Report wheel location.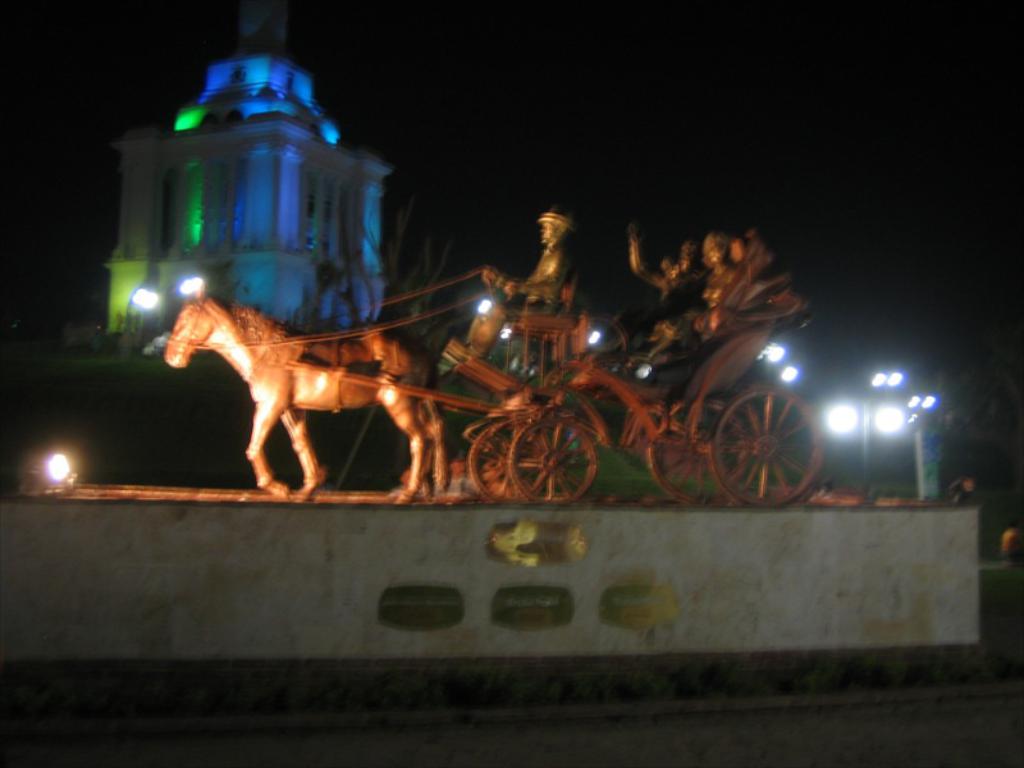
Report: region(703, 383, 826, 500).
